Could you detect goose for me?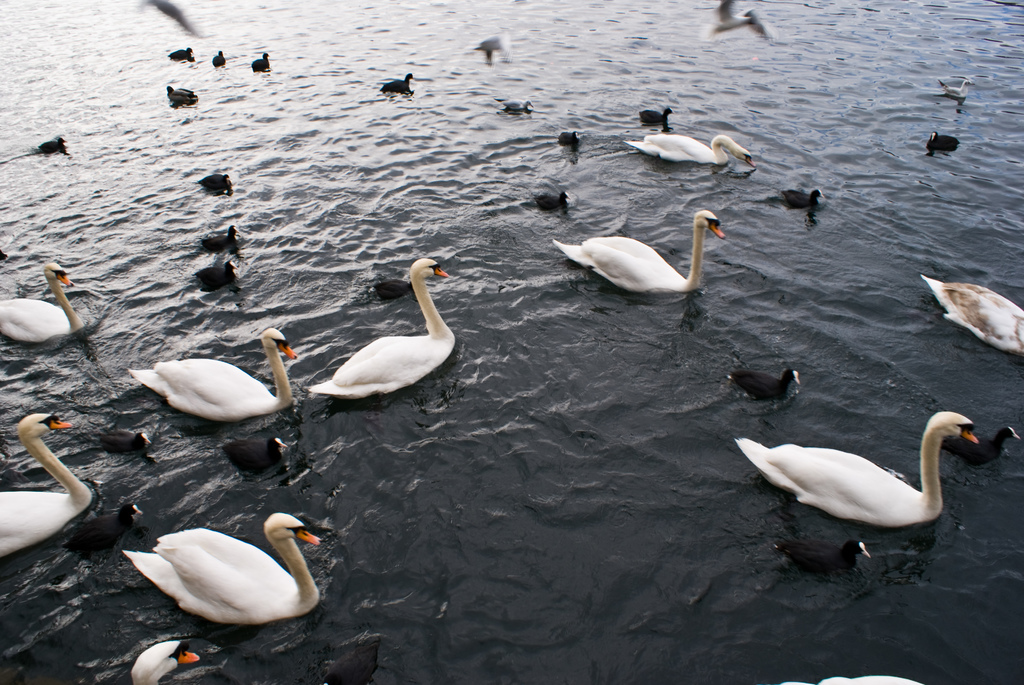
Detection result: BBox(202, 216, 241, 256).
